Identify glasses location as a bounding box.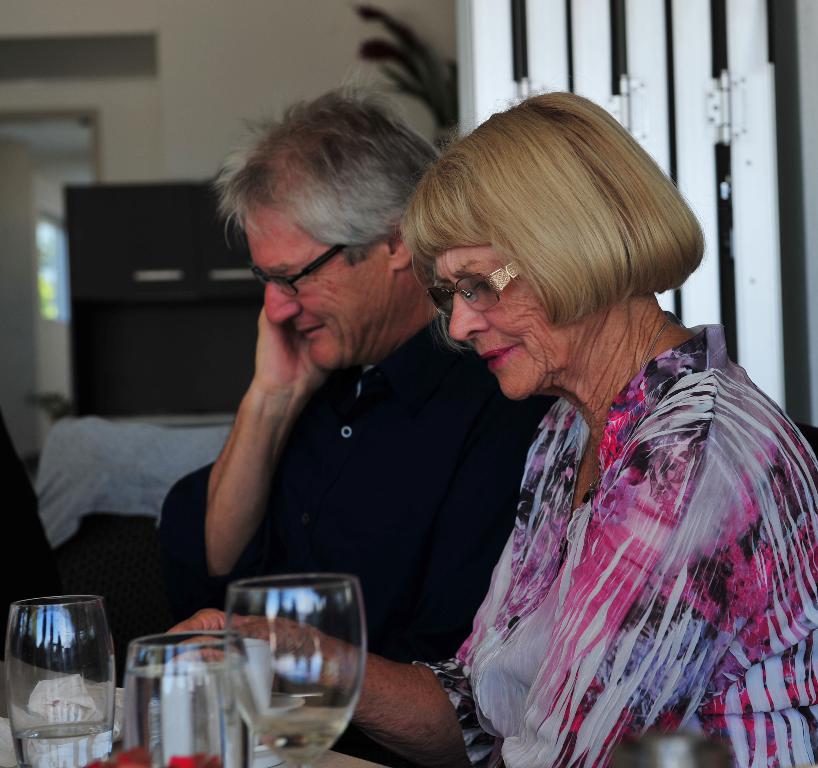
bbox=[427, 258, 520, 320].
